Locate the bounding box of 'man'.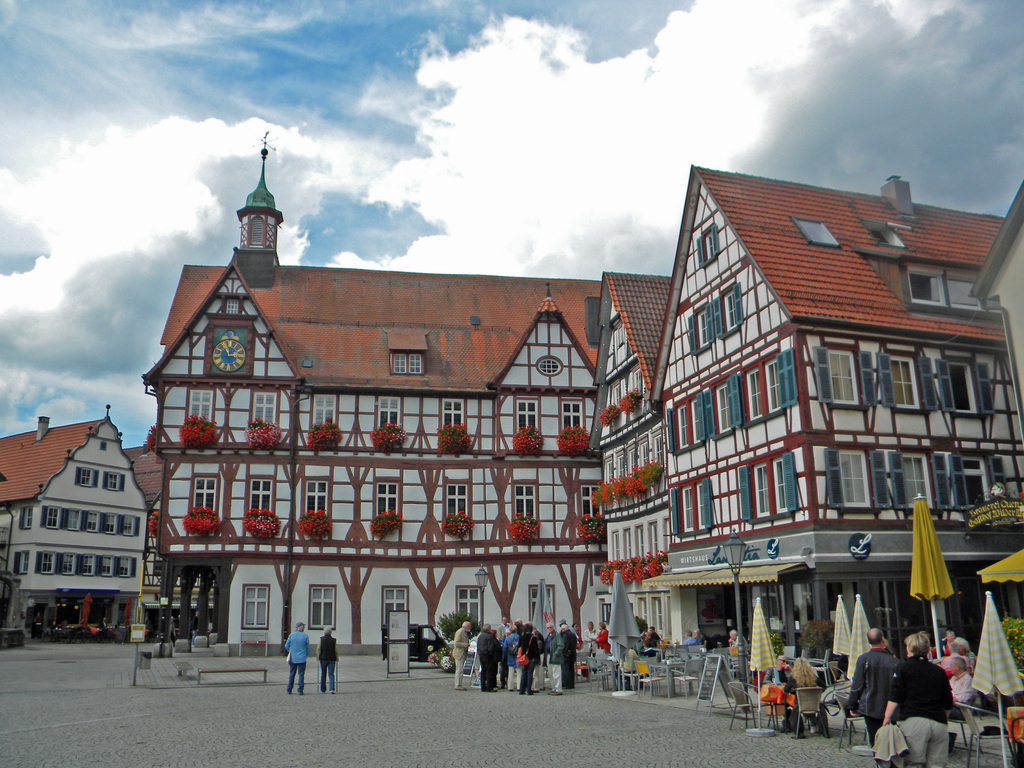
Bounding box: rect(283, 620, 312, 696).
